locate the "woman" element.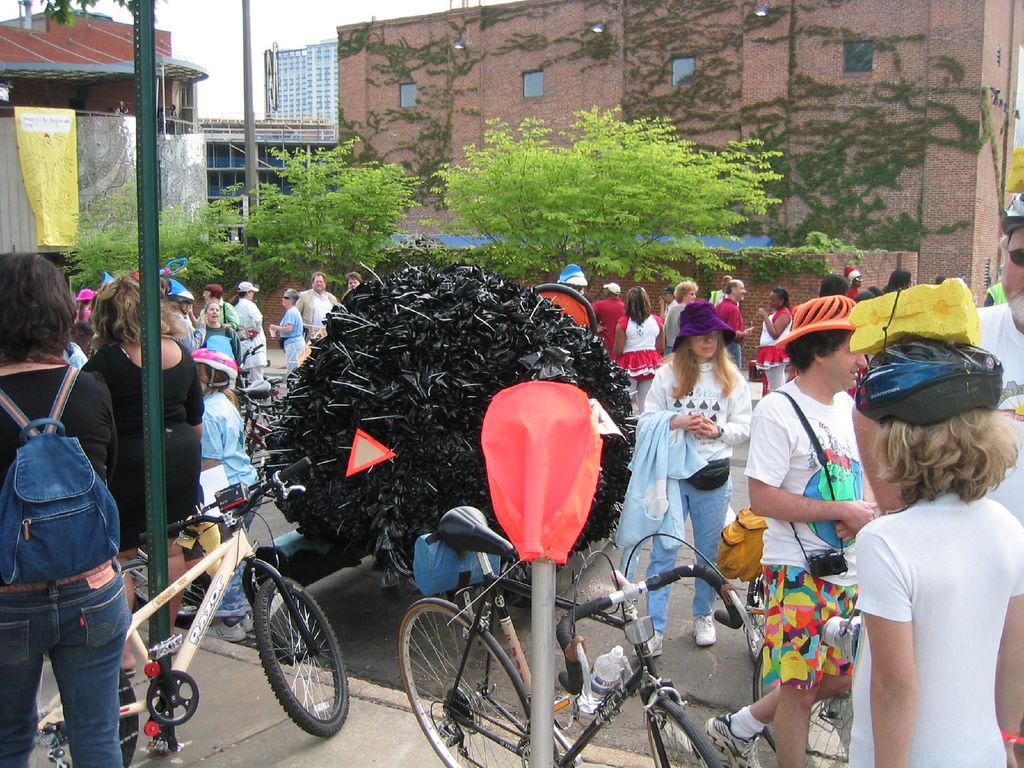
Element bbox: box=[268, 284, 305, 378].
